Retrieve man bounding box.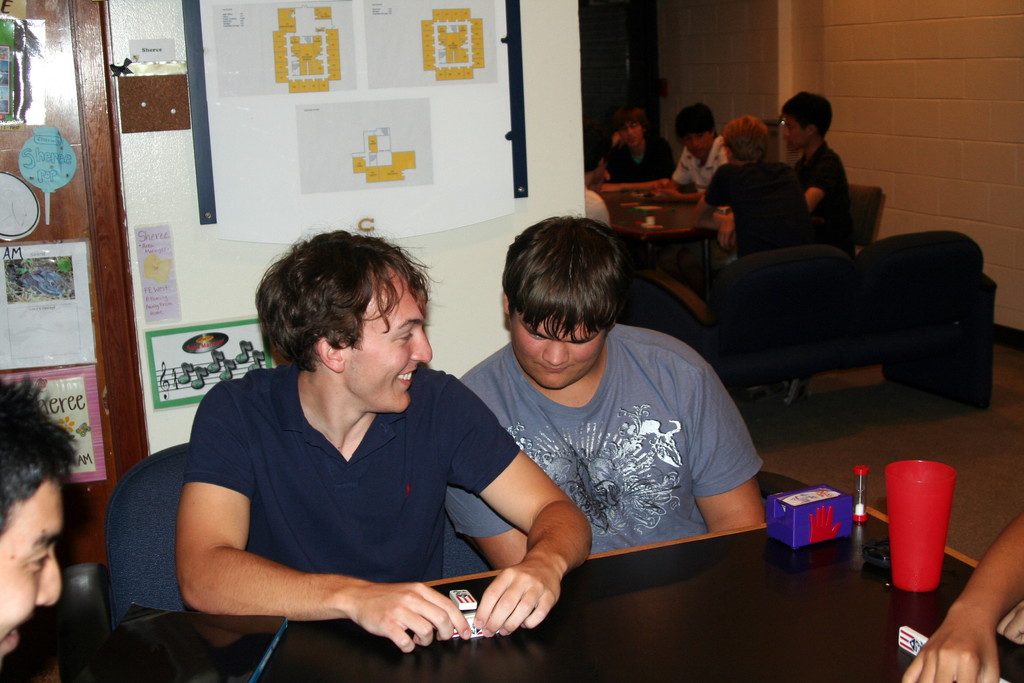
Bounding box: <bbox>780, 90, 854, 258</bbox>.
